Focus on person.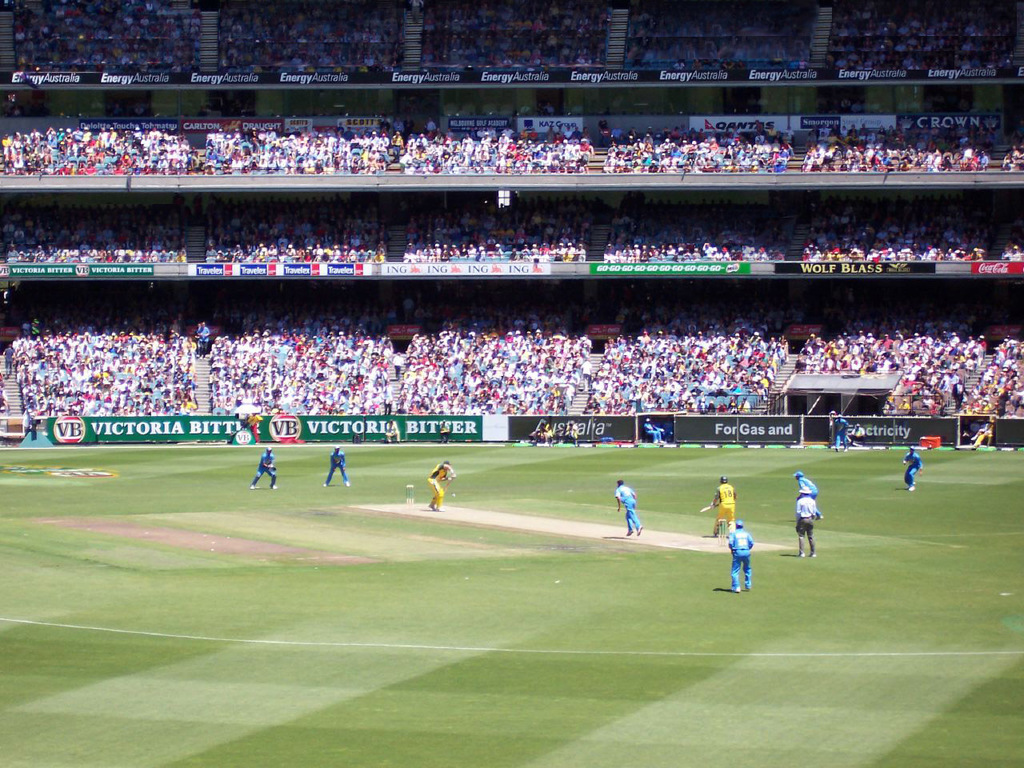
Focused at 430, 462, 457, 510.
